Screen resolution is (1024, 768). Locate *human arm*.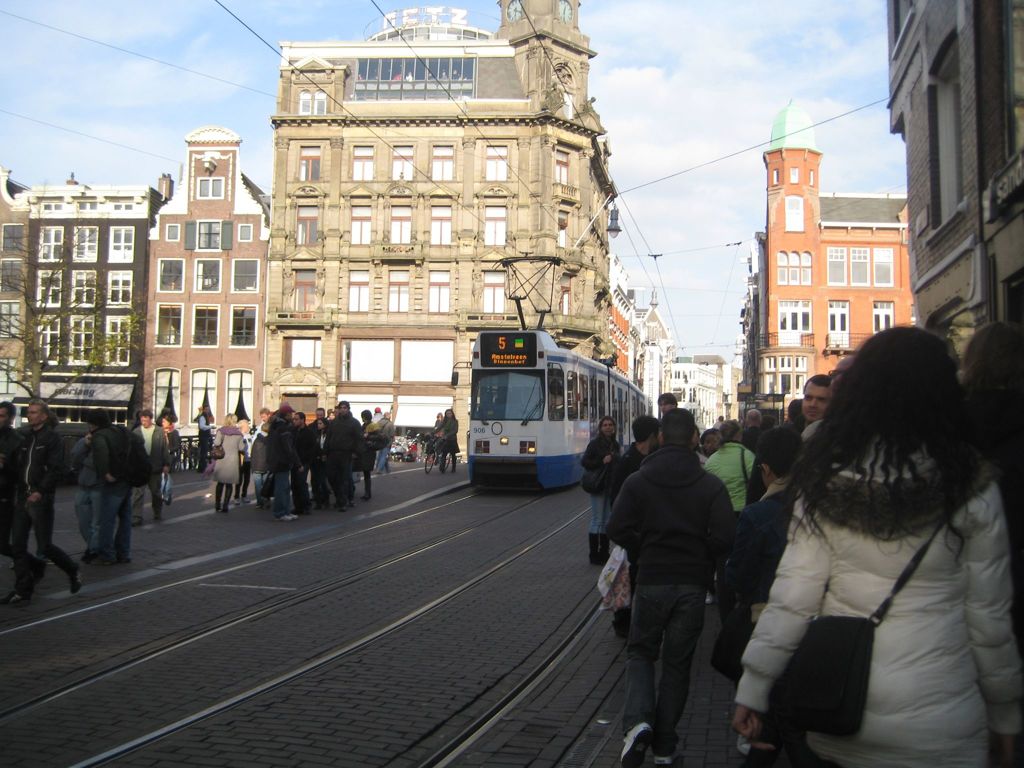
BBox(724, 506, 849, 746).
